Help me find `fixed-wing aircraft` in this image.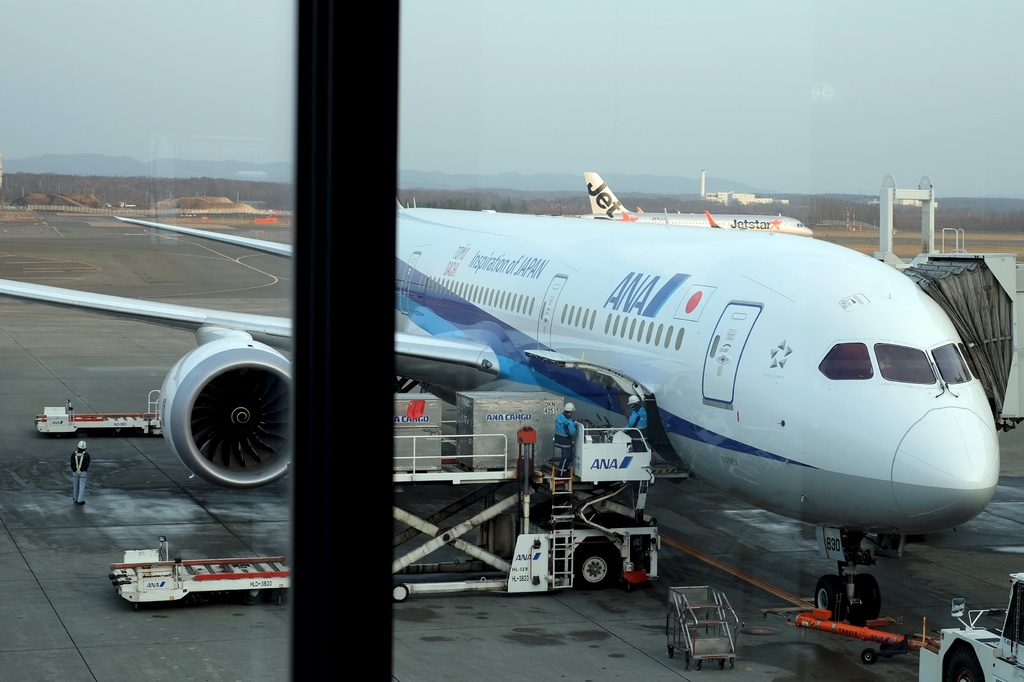
Found it: [0,202,1001,624].
